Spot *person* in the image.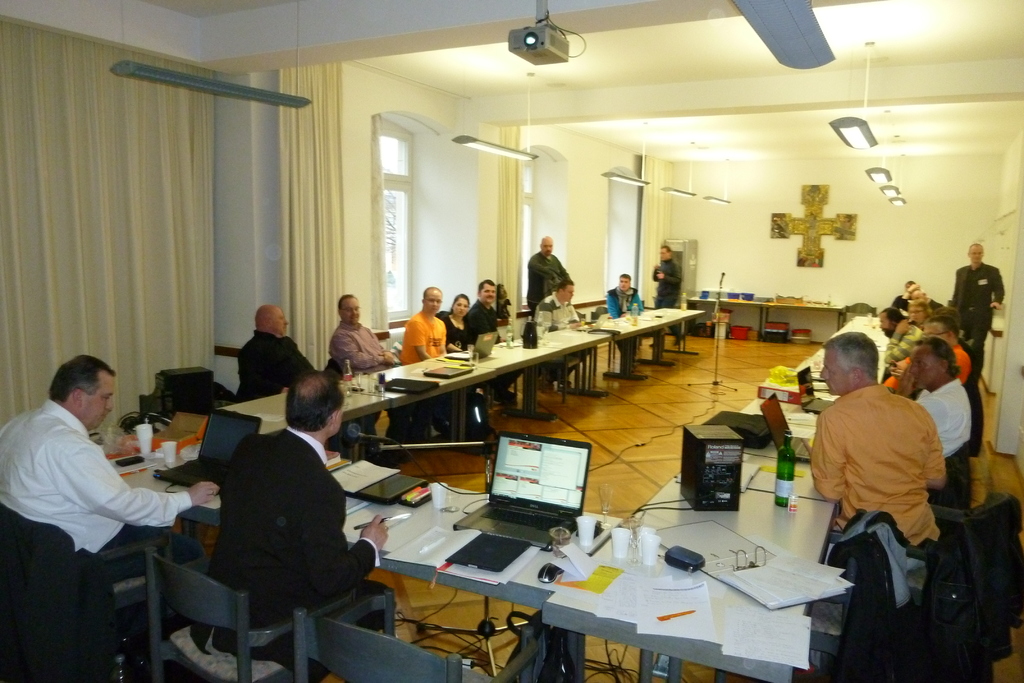
*person* found at 538,273,591,393.
